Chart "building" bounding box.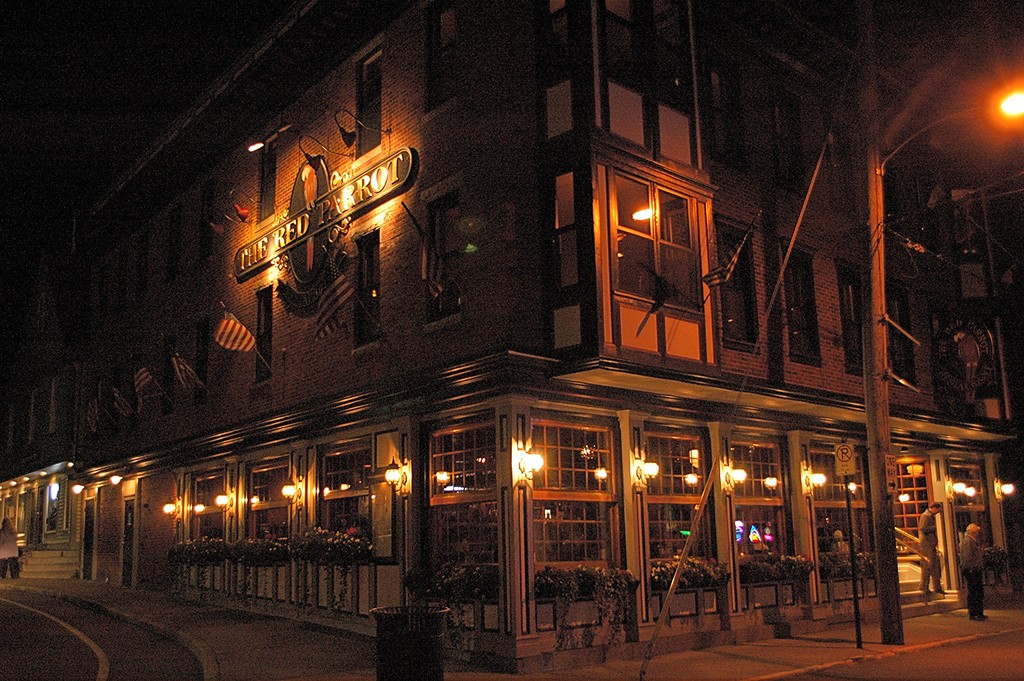
Charted: <box>0,0,1023,674</box>.
